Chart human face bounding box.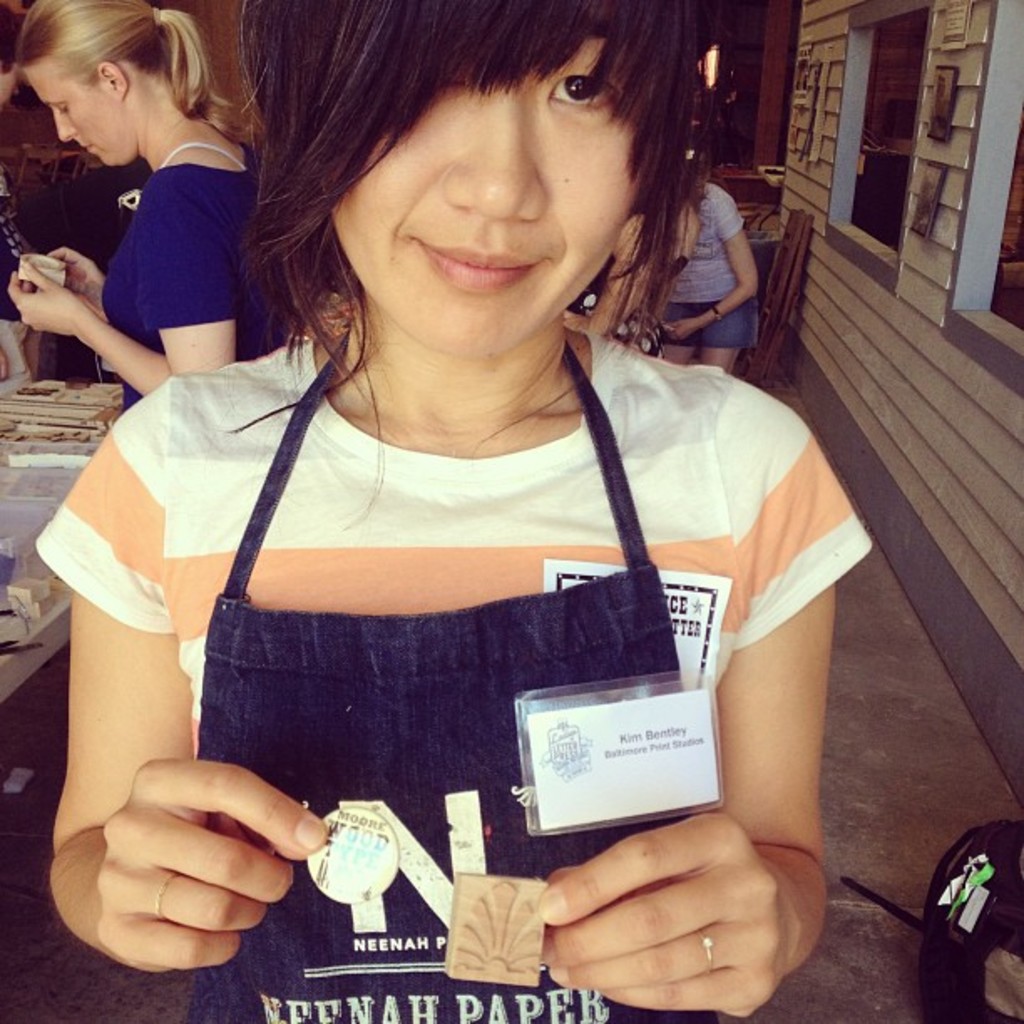
Charted: (326, 7, 651, 360).
